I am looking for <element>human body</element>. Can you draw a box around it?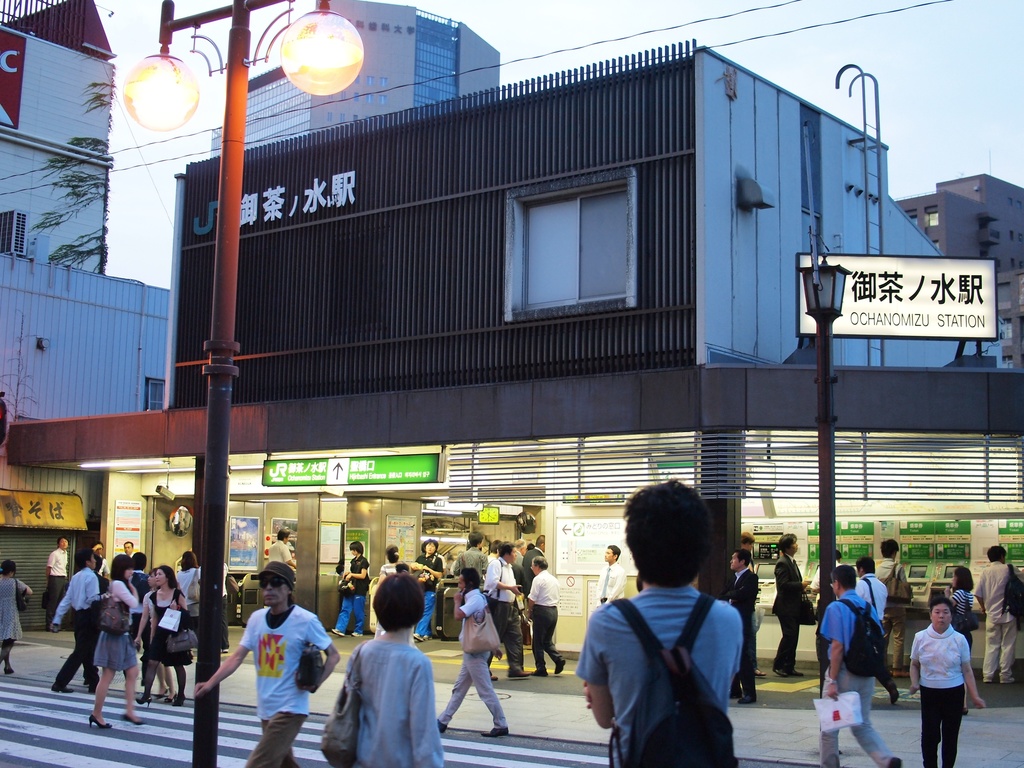
Sure, the bounding box is 975:558:1023:680.
